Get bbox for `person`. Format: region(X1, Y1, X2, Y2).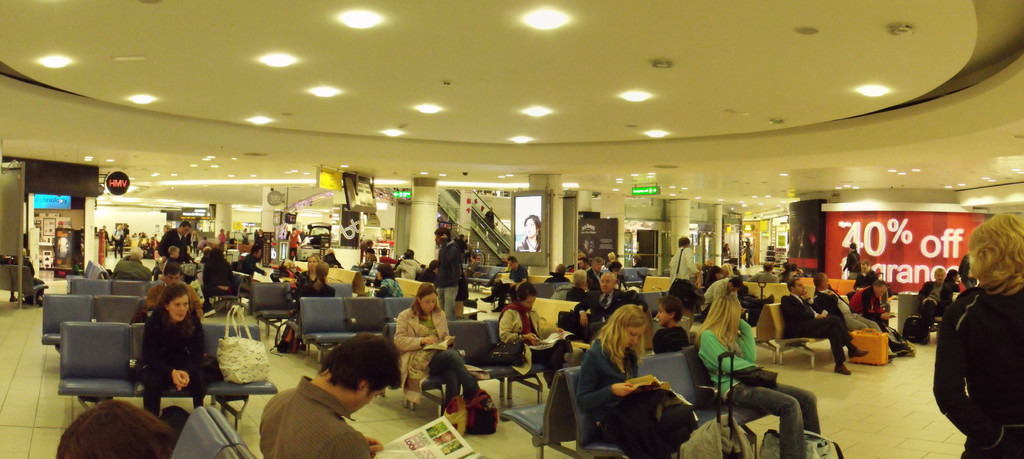
region(241, 227, 252, 246).
